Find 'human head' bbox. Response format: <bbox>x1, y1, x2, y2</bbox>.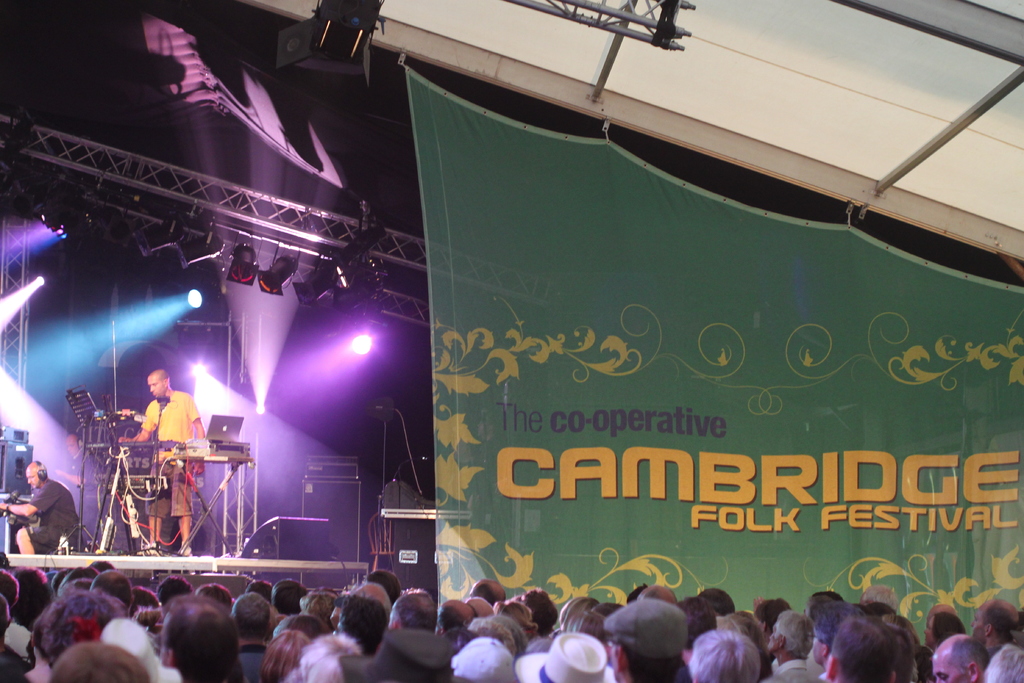
<bbox>63, 432, 81, 457</bbox>.
